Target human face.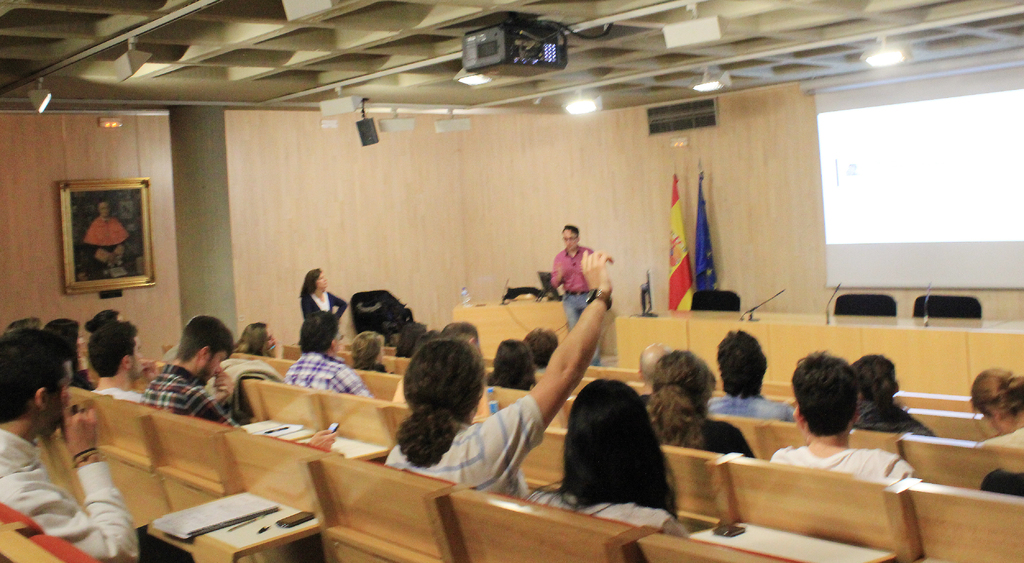
Target region: 268, 327, 276, 355.
